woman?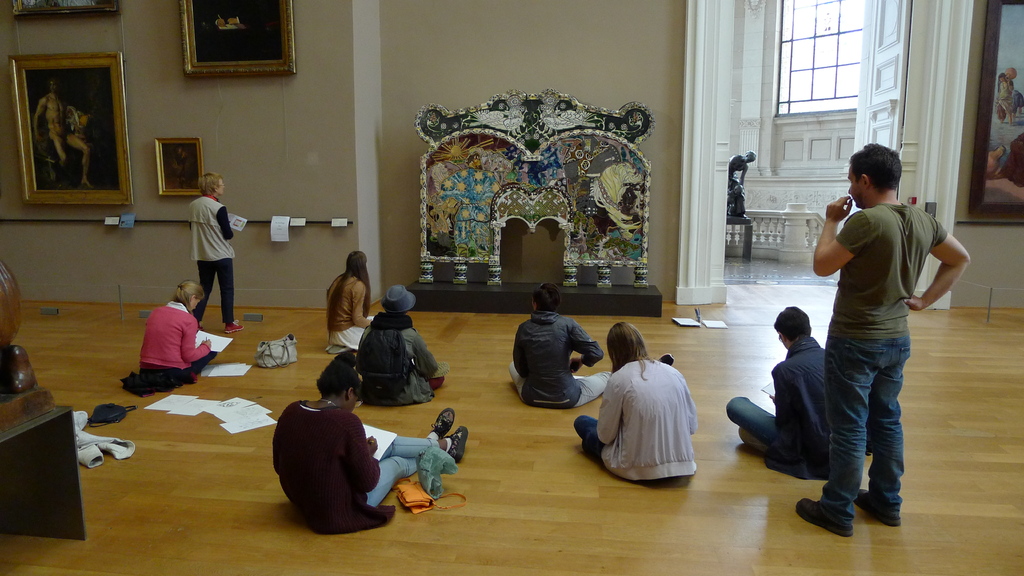
[x1=593, y1=321, x2=696, y2=486]
